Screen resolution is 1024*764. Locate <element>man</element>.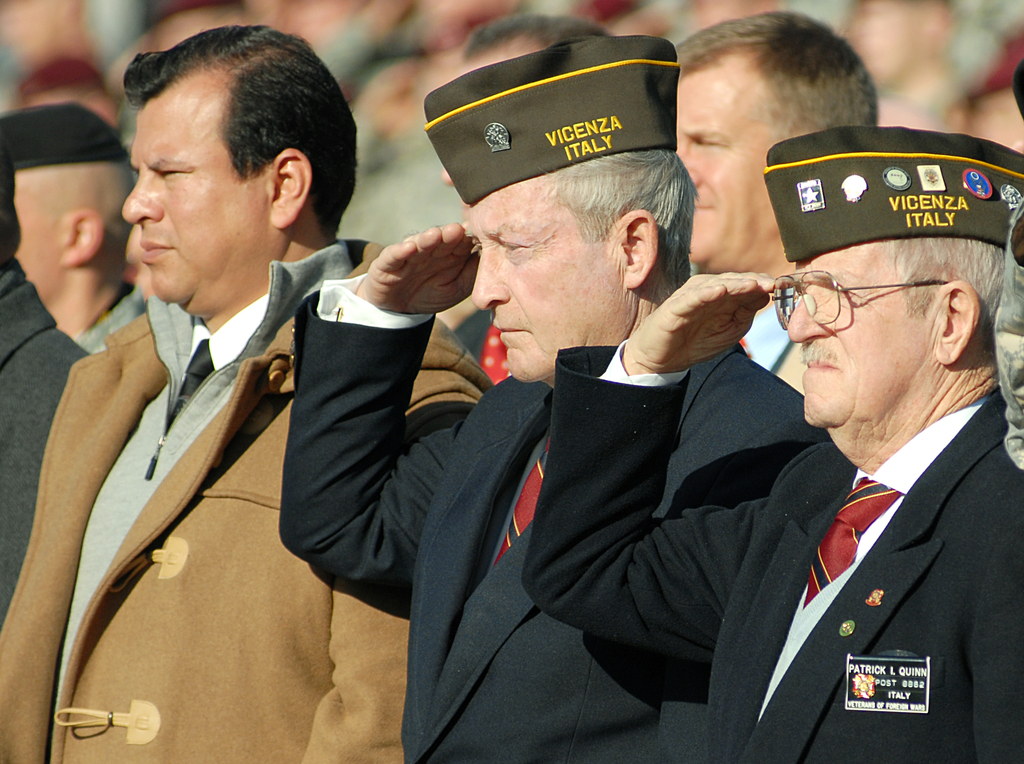
276, 34, 831, 763.
